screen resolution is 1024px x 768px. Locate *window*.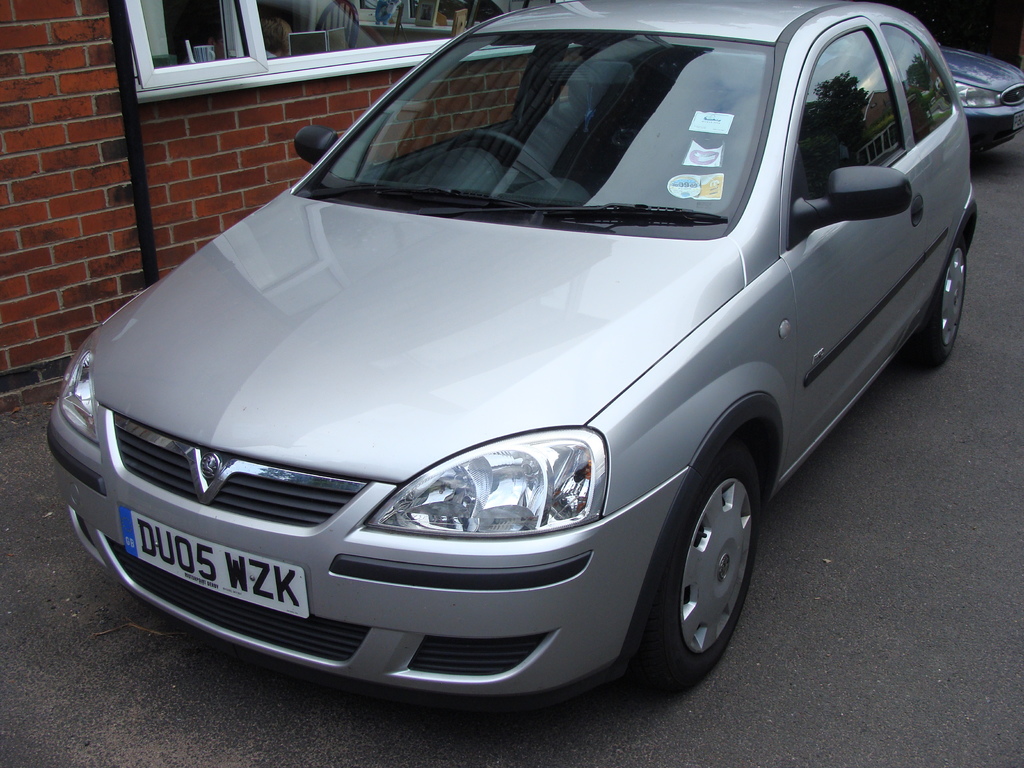
box(120, 0, 602, 98).
